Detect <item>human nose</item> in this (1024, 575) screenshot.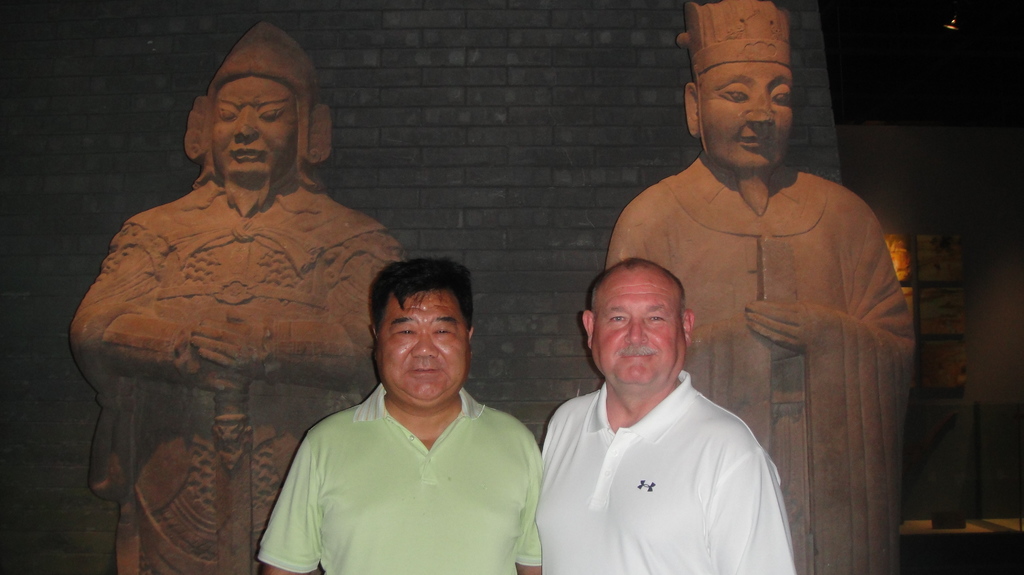
Detection: select_region(625, 314, 648, 347).
